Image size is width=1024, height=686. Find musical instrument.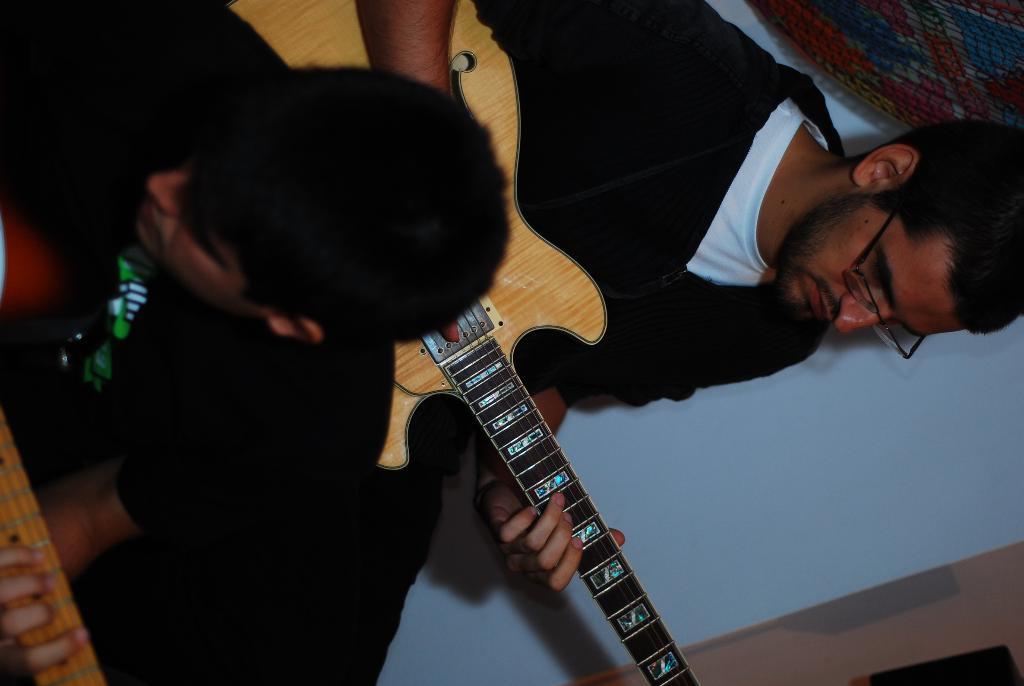
crop(230, 0, 700, 685).
